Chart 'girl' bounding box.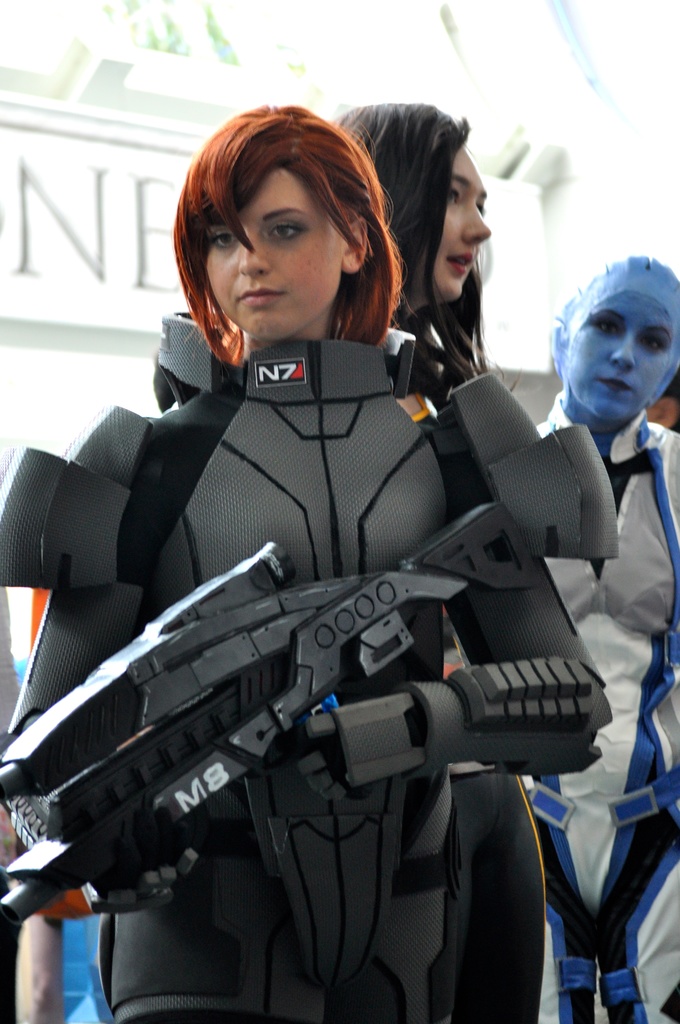
Charted: [338,115,488,419].
